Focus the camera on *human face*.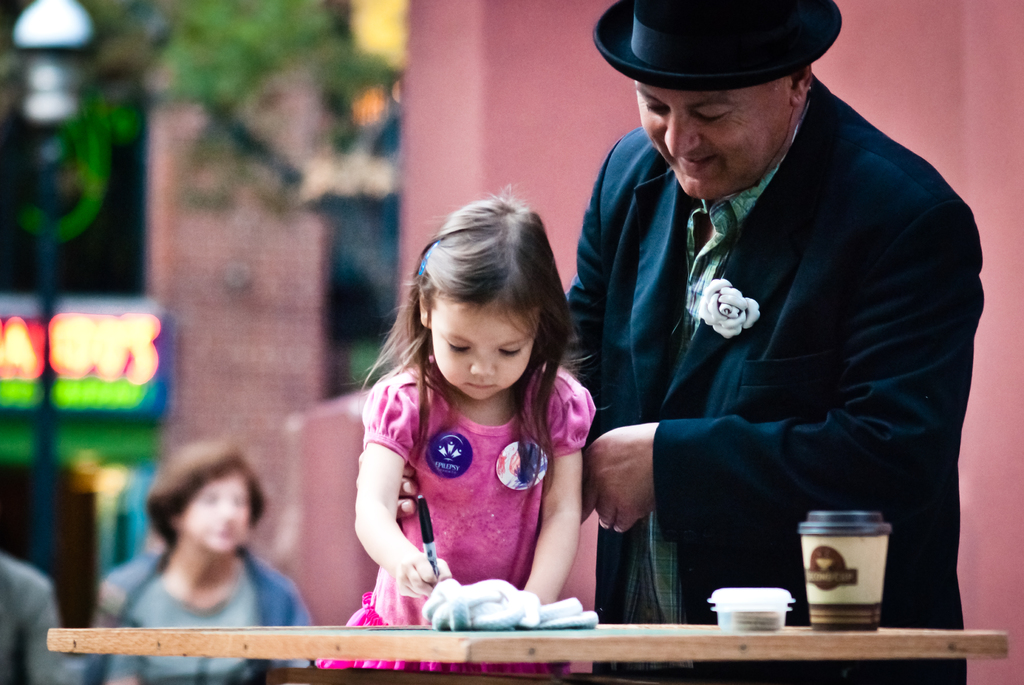
Focus region: x1=636 y1=78 x2=791 y2=202.
